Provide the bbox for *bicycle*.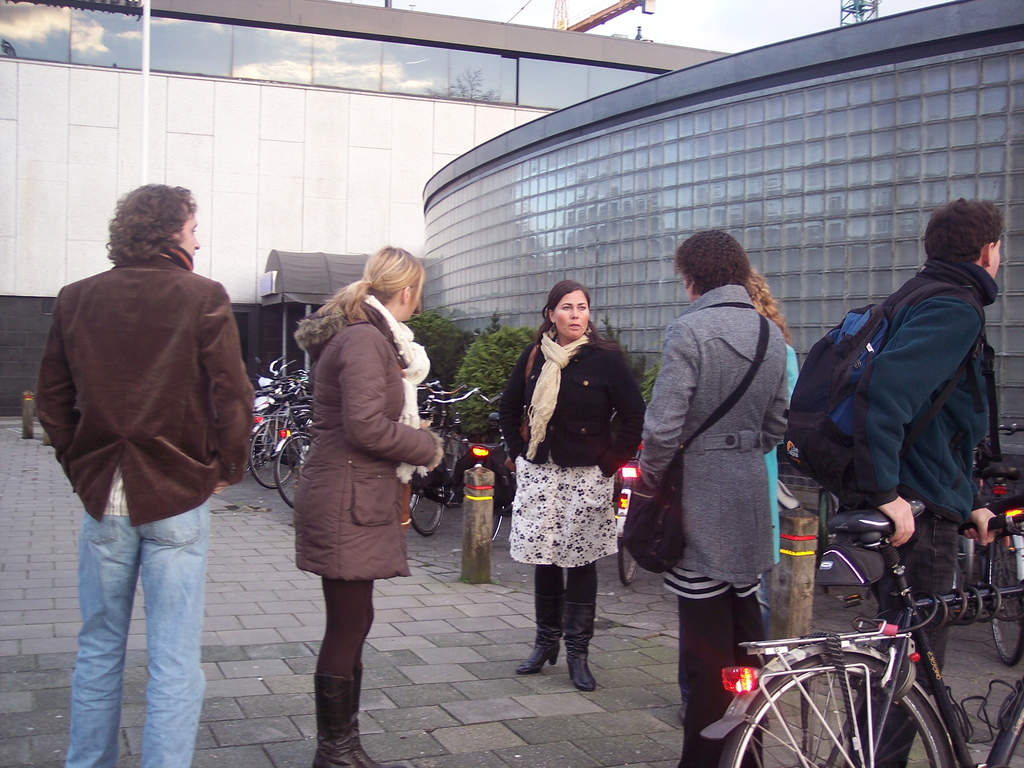
box=[707, 489, 1023, 765].
